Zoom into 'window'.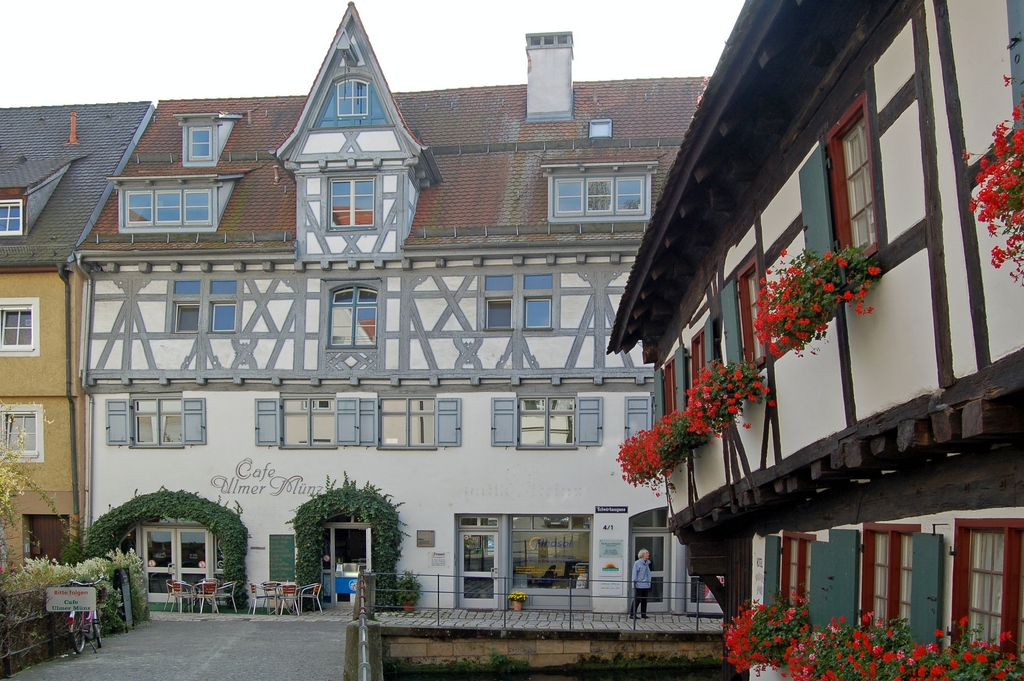
Zoom target: pyautogui.locateOnScreen(480, 272, 560, 343).
